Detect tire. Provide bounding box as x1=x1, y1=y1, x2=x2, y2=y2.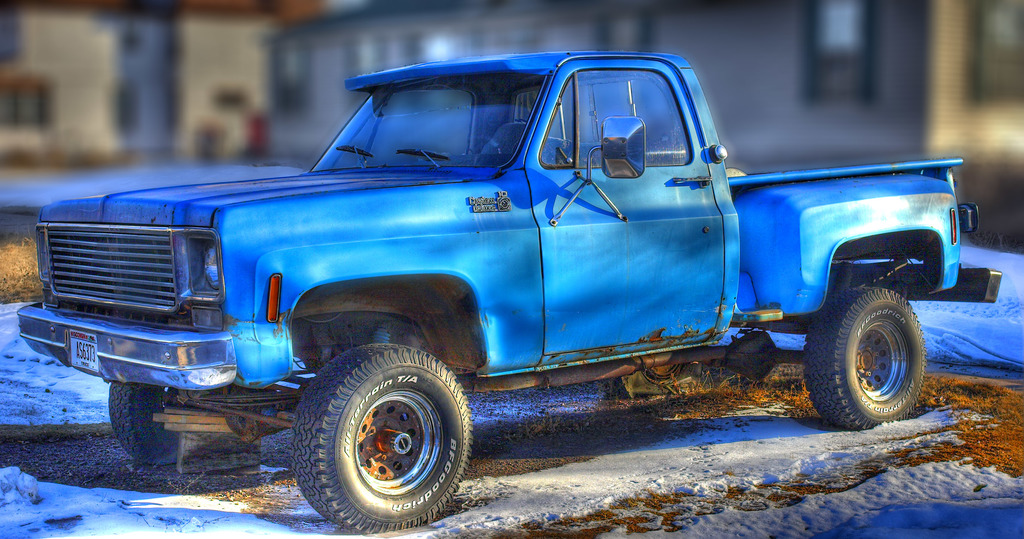
x1=111, y1=381, x2=179, y2=467.
